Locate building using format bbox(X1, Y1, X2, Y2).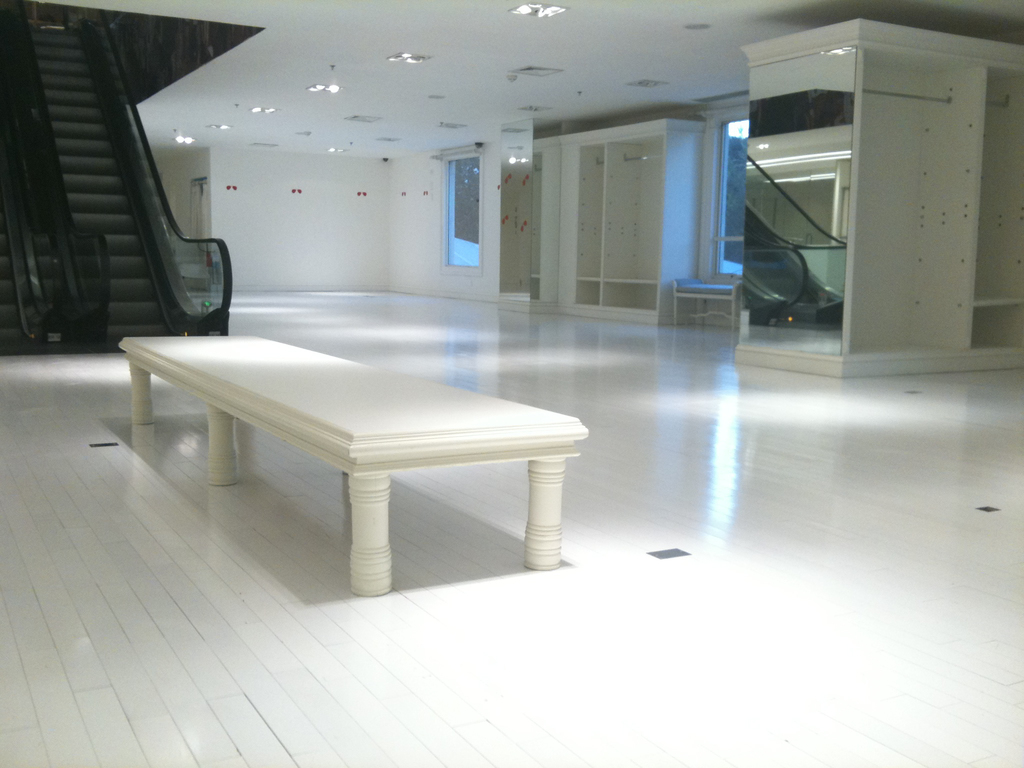
bbox(0, 0, 1023, 767).
